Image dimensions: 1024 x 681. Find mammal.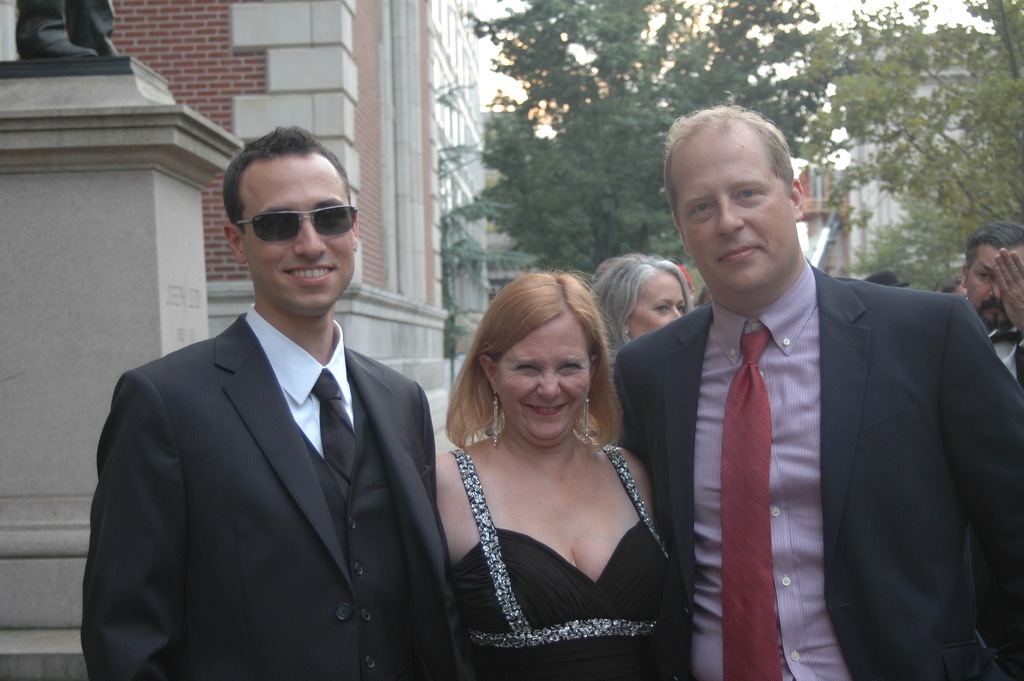
x1=81 y1=126 x2=434 y2=680.
